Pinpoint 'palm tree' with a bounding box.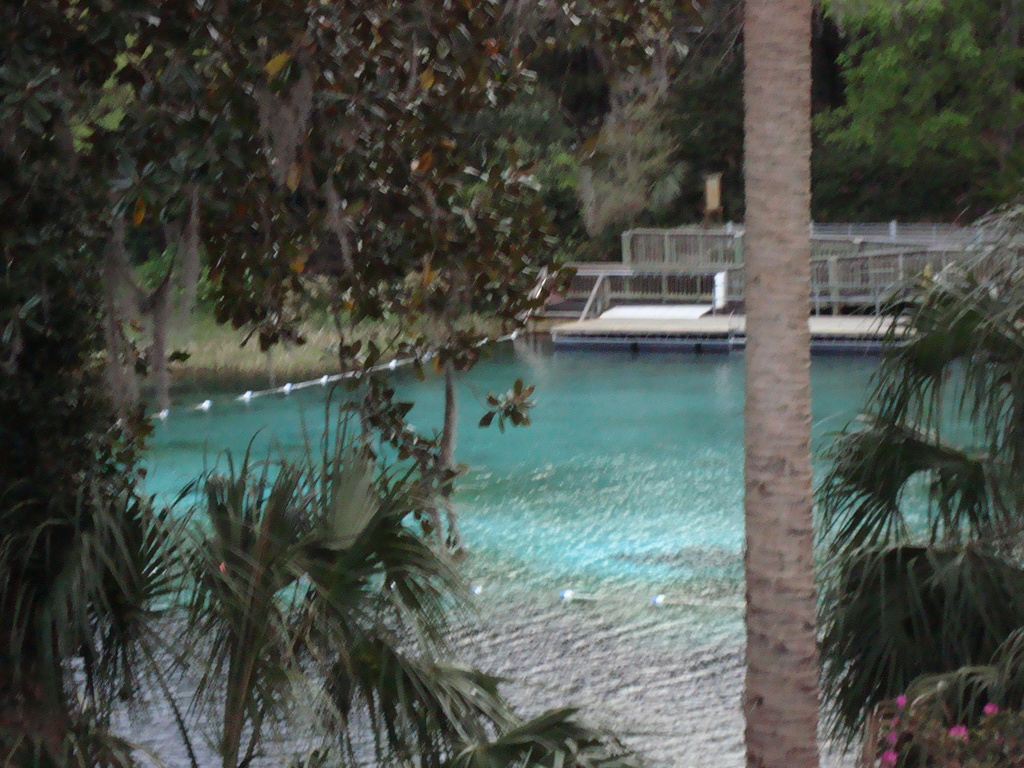
pyautogui.locateOnScreen(737, 0, 820, 767).
